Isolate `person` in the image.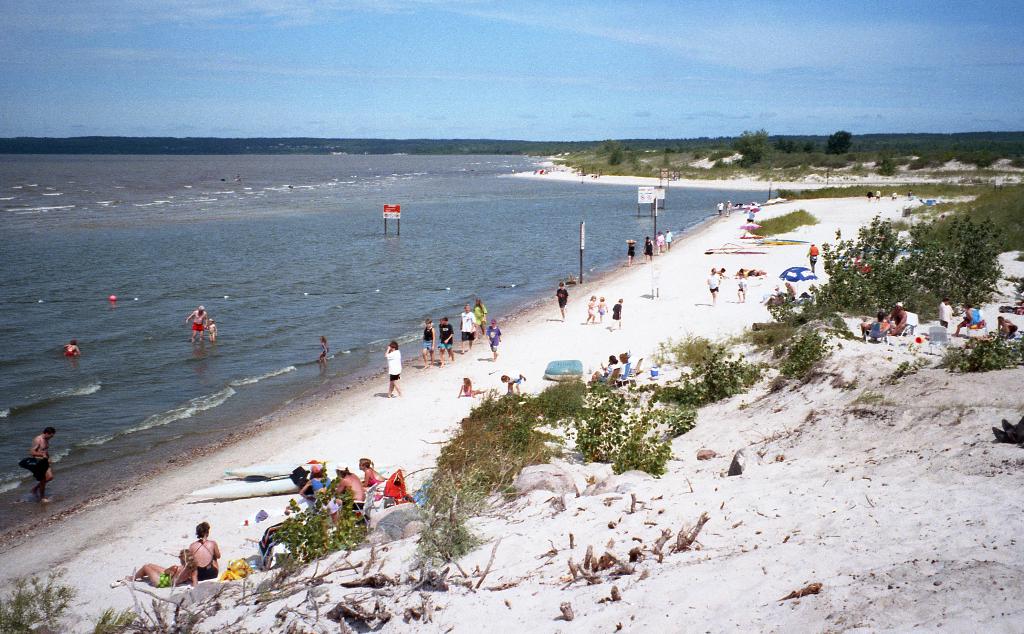
Isolated region: 500/374/525/395.
